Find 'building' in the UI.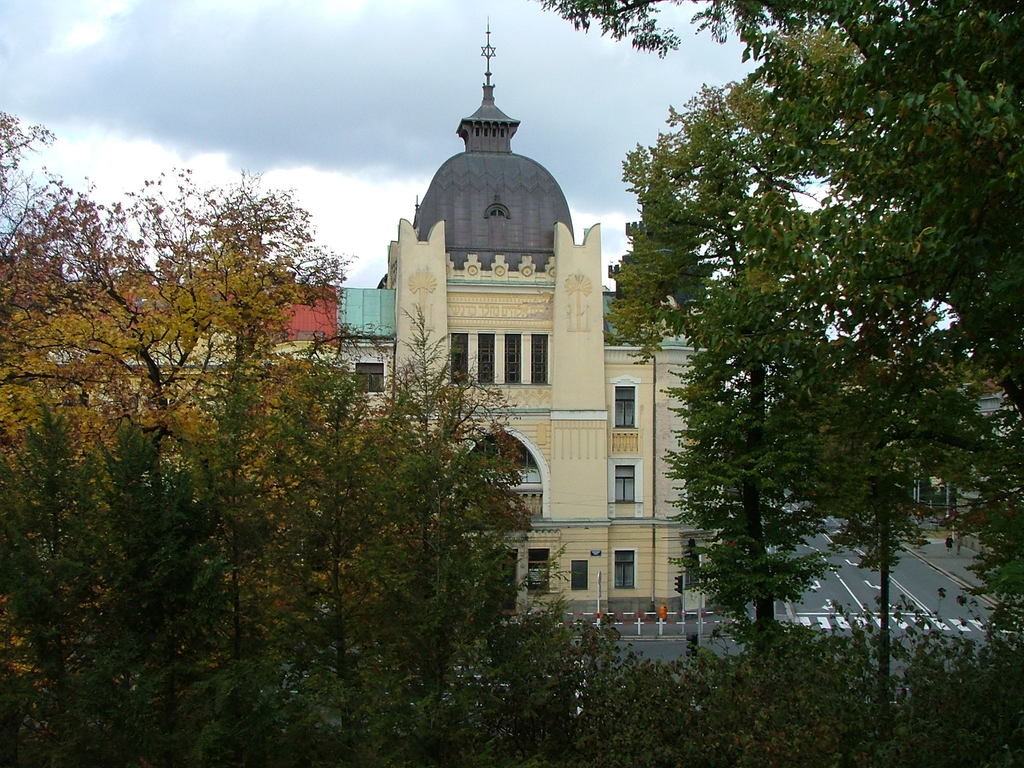
UI element at box(0, 257, 338, 613).
